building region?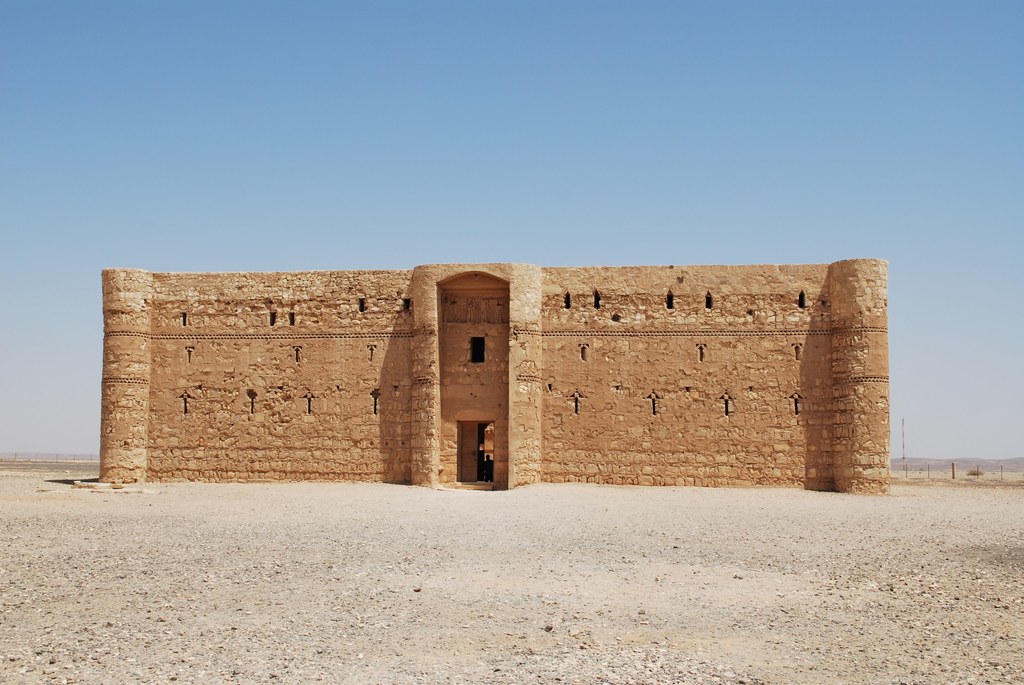
l=102, t=256, r=884, b=488
